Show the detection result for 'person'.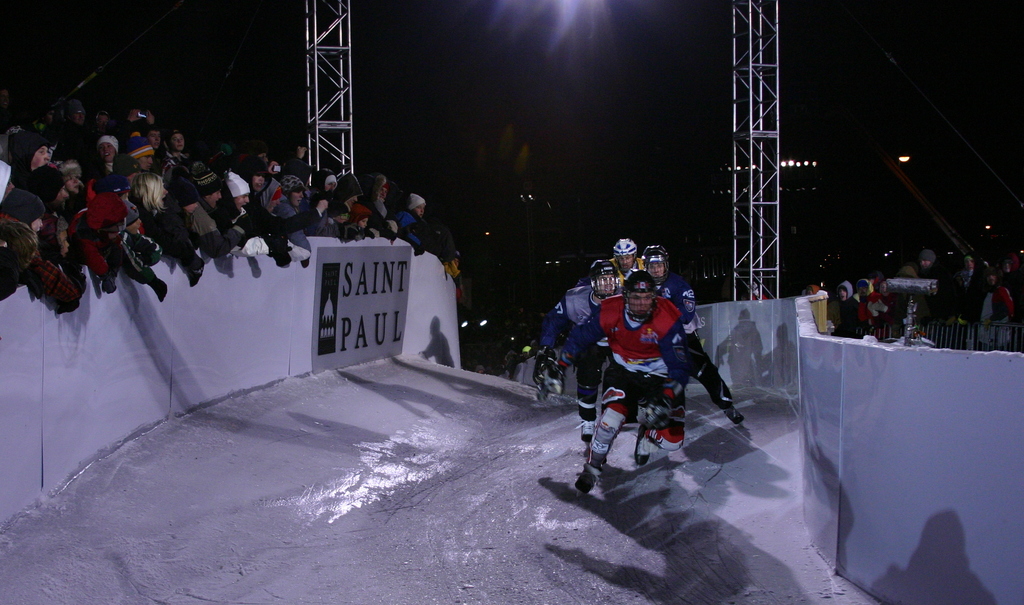
select_region(590, 236, 714, 490).
